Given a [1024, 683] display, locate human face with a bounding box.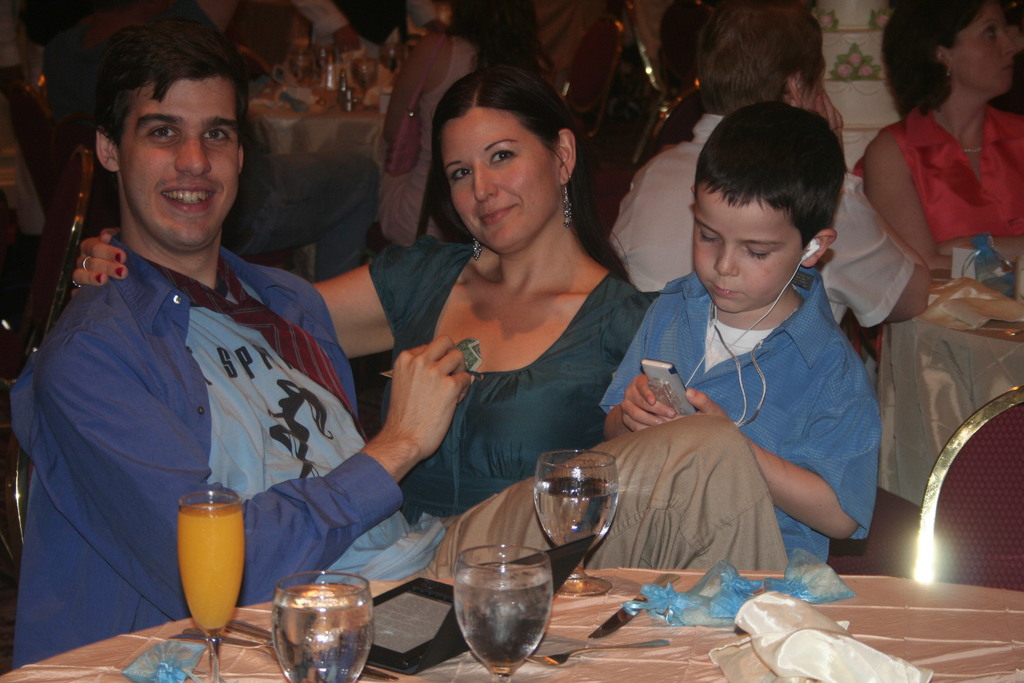
Located: (x1=949, y1=1, x2=1016, y2=95).
